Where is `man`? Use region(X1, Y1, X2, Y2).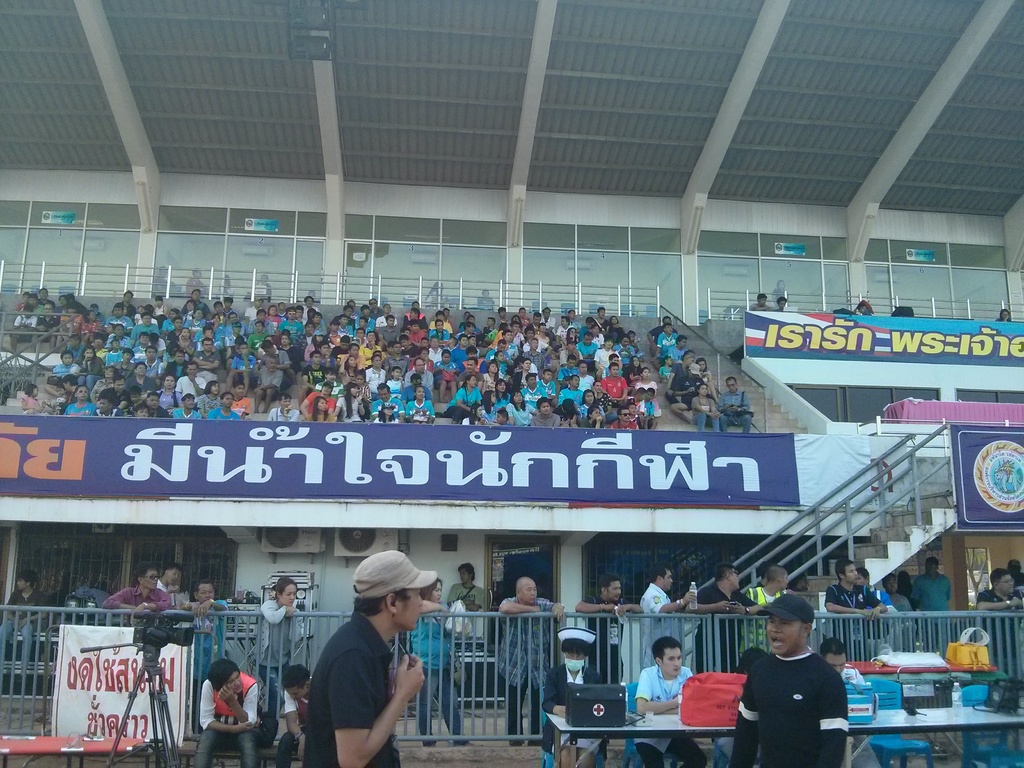
region(192, 656, 269, 767).
